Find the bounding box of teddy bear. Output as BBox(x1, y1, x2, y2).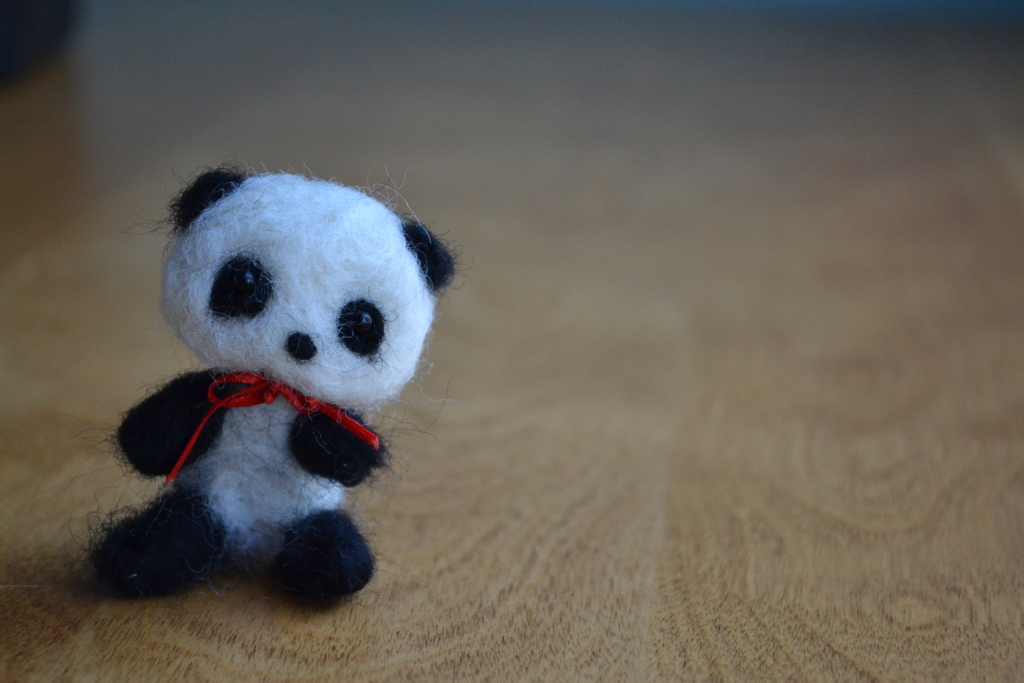
BBox(77, 157, 475, 607).
